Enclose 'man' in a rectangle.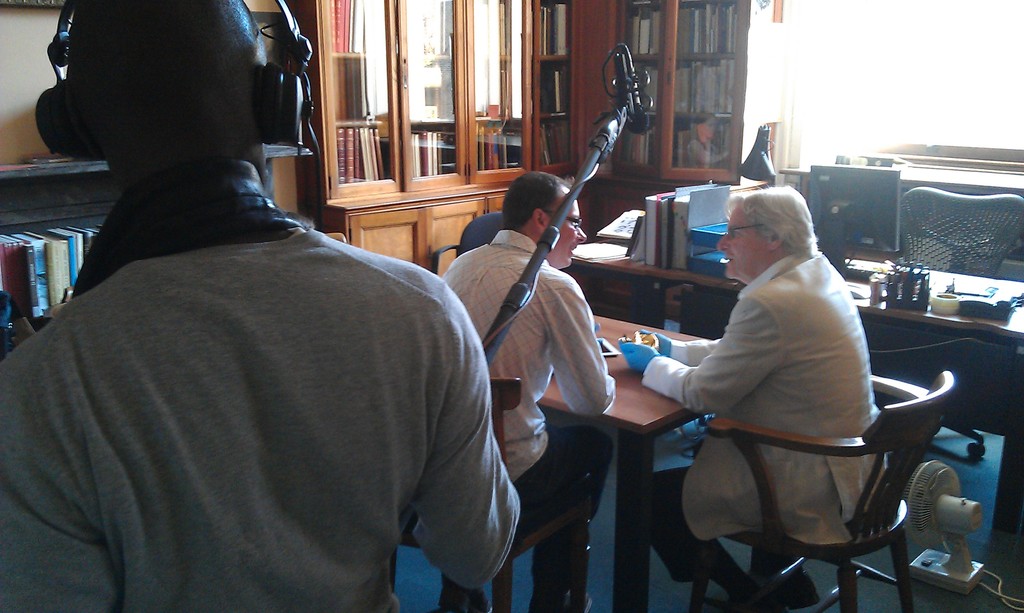
[x1=616, y1=186, x2=881, y2=612].
